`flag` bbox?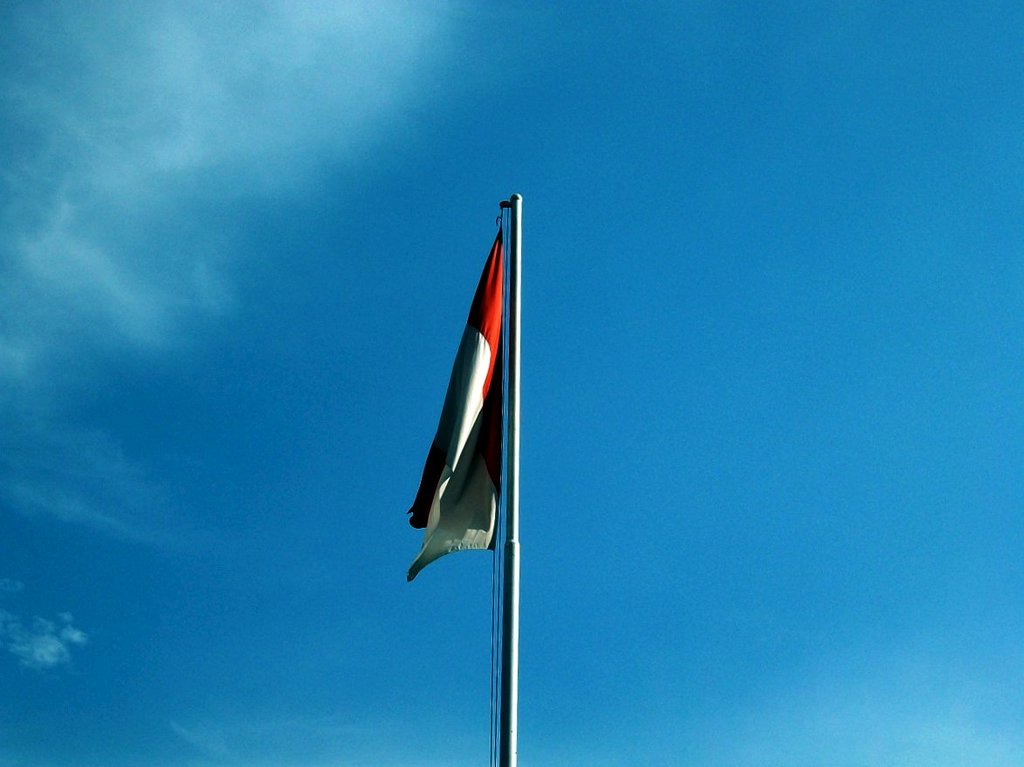
Rect(404, 228, 505, 580)
